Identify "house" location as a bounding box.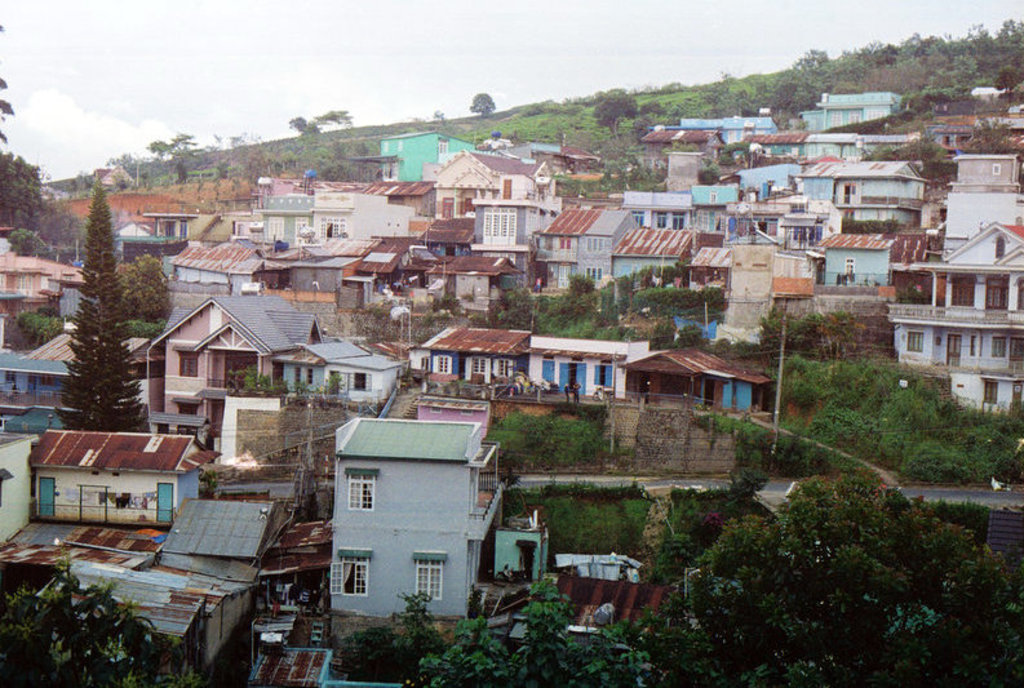
(327, 410, 507, 623).
